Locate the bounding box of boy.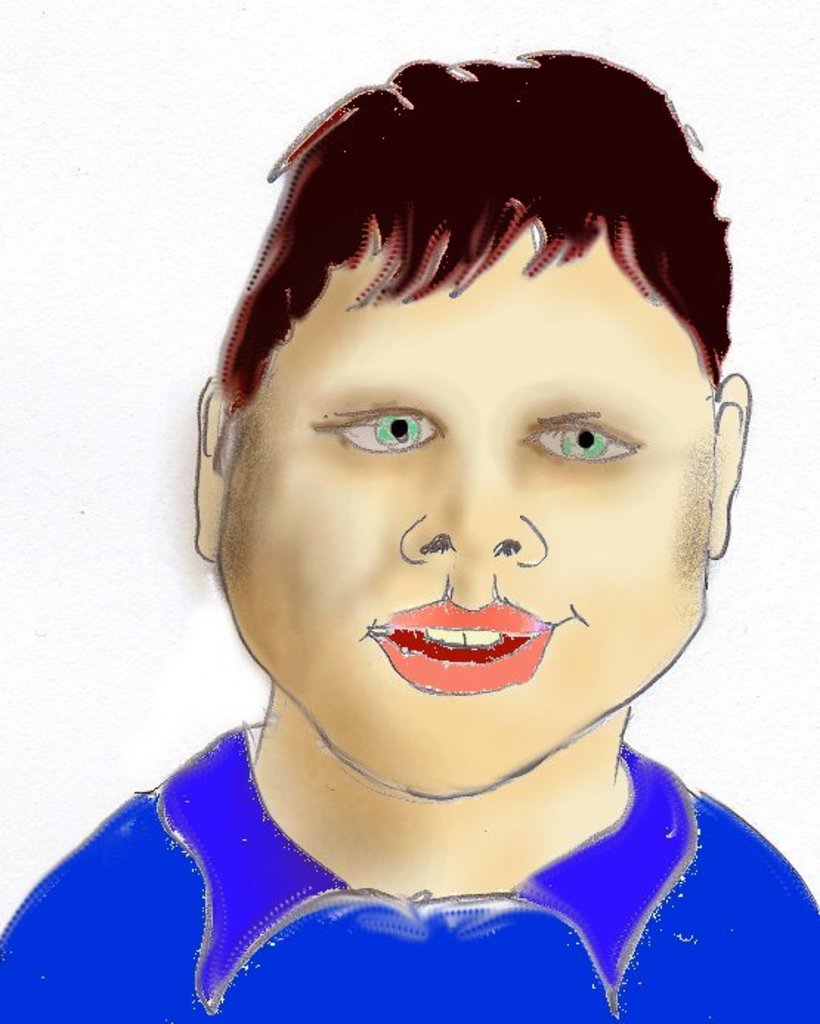
Bounding box: 0, 47, 819, 1023.
